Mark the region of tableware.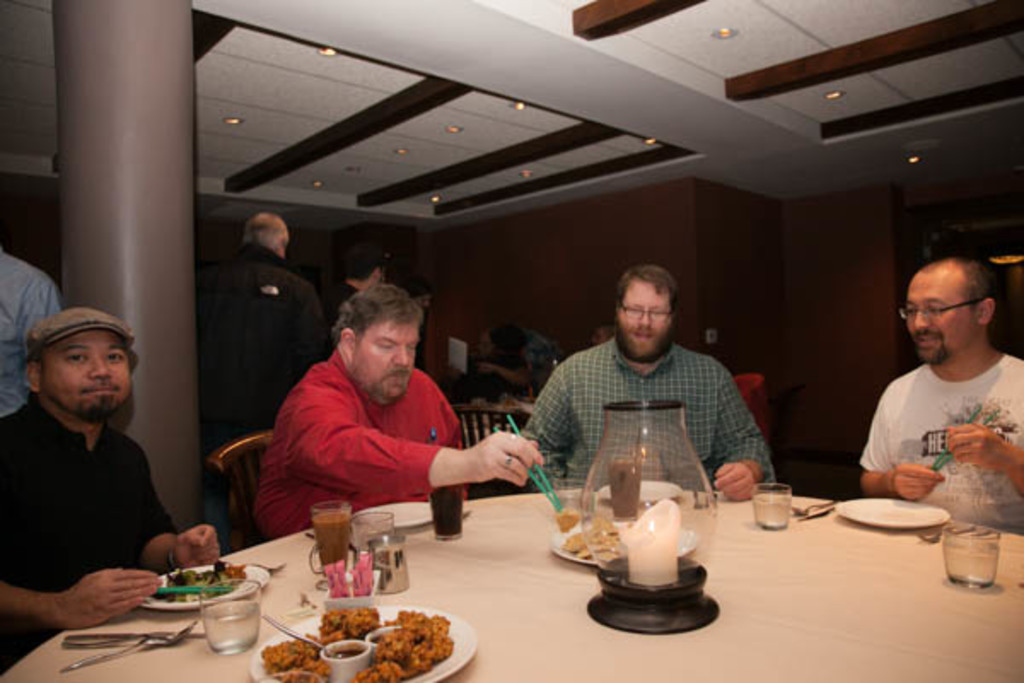
Region: region(753, 483, 785, 533).
